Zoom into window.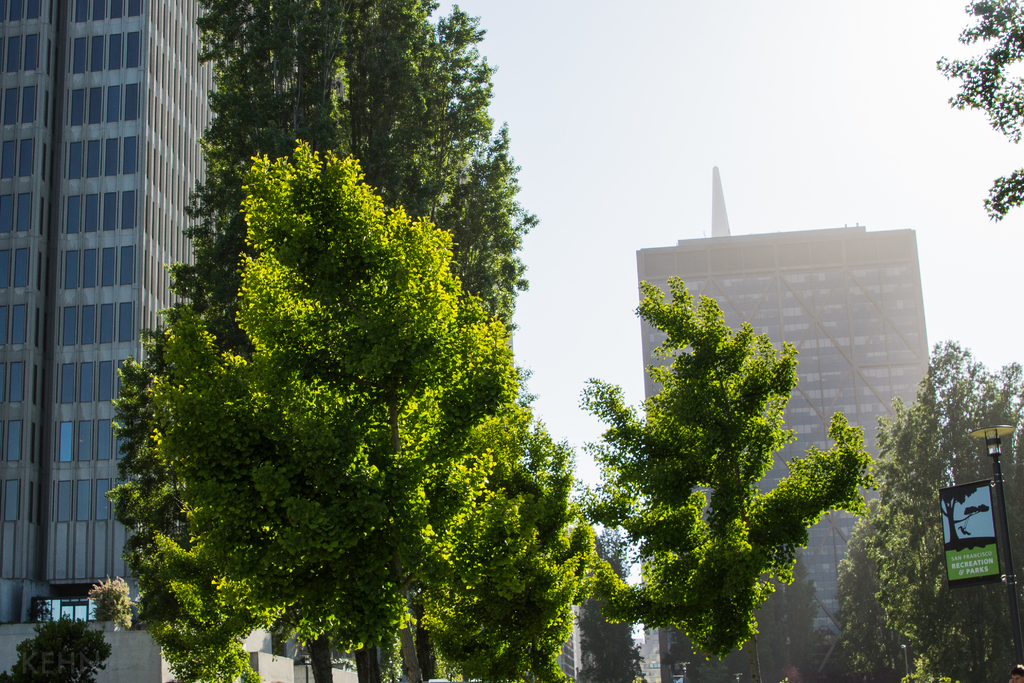
Zoom target: BBox(102, 361, 111, 401).
